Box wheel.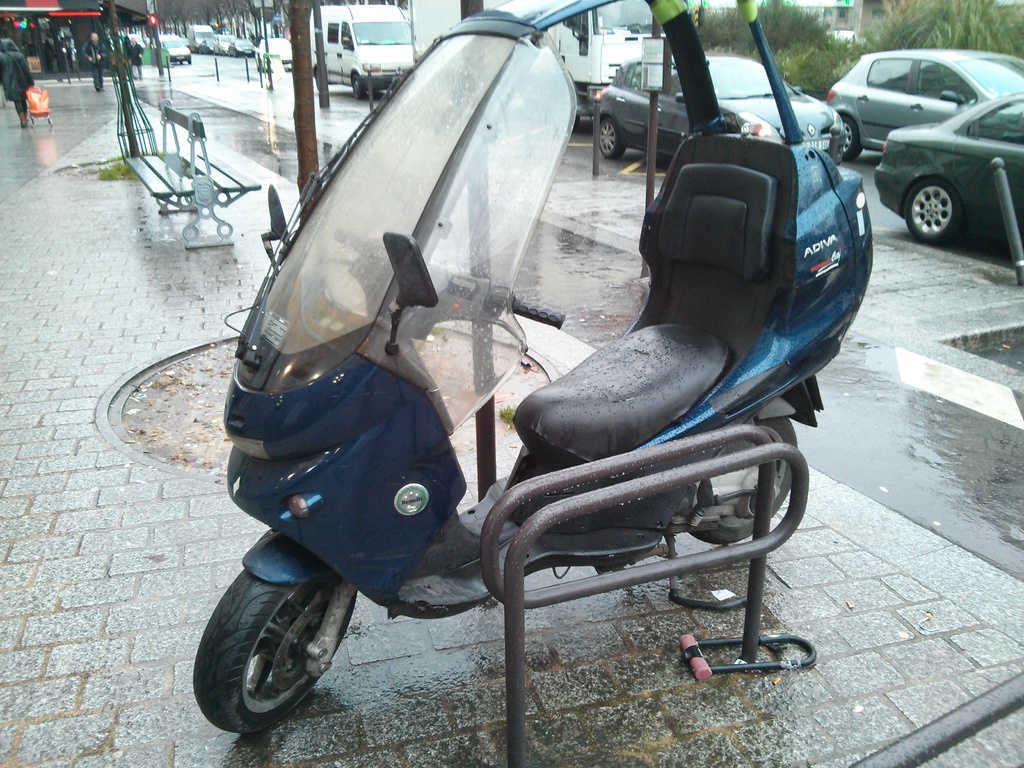
[x1=906, y1=177, x2=964, y2=243].
